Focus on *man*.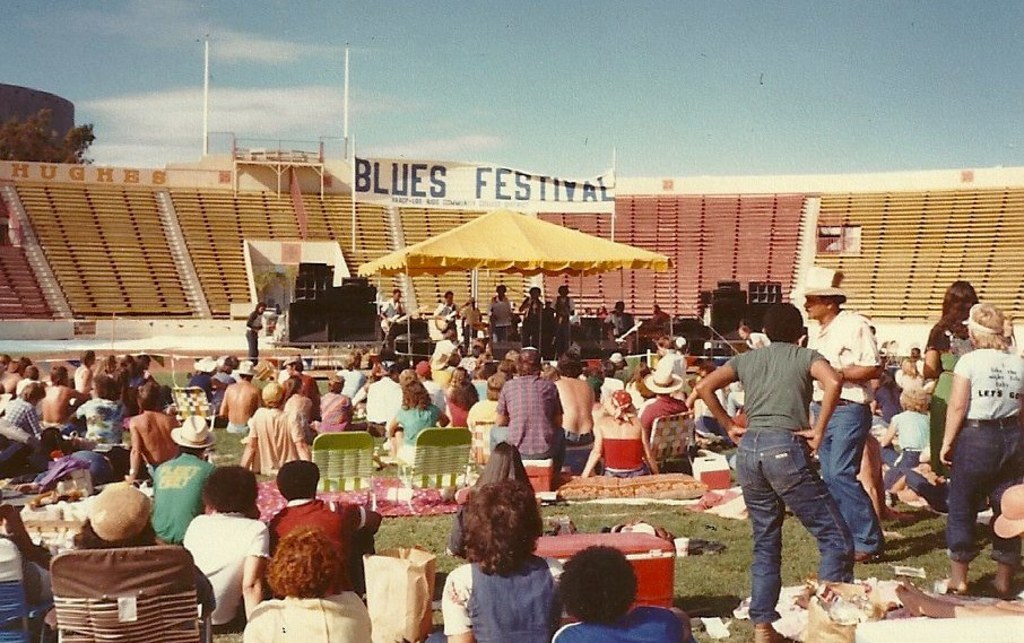
Focused at 813 271 886 562.
